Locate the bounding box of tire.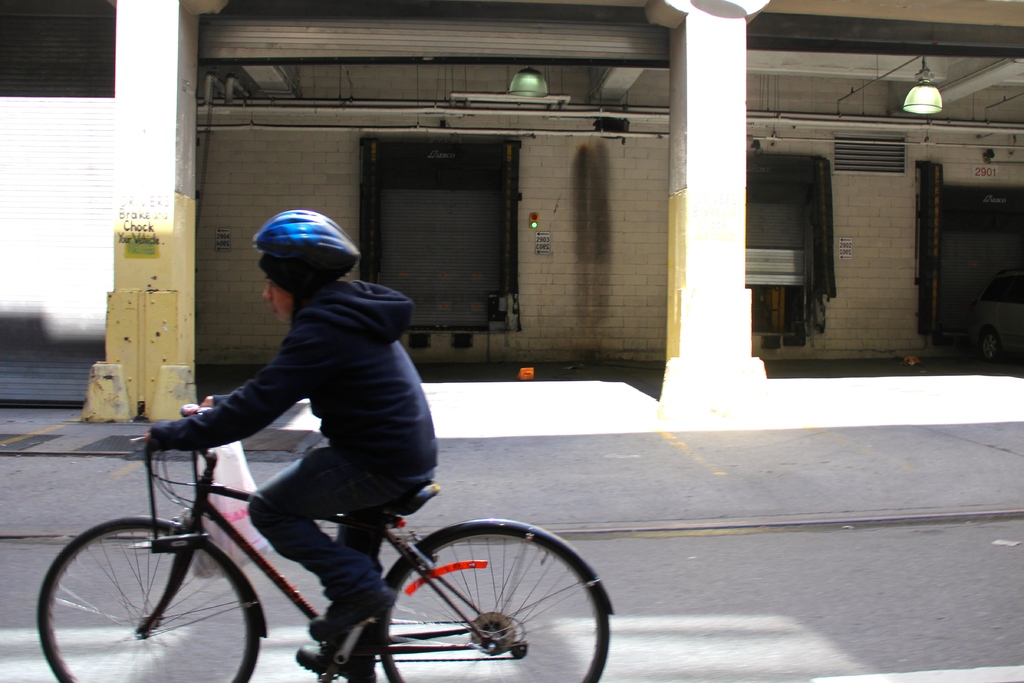
Bounding box: {"left": 37, "top": 514, "right": 260, "bottom": 682}.
